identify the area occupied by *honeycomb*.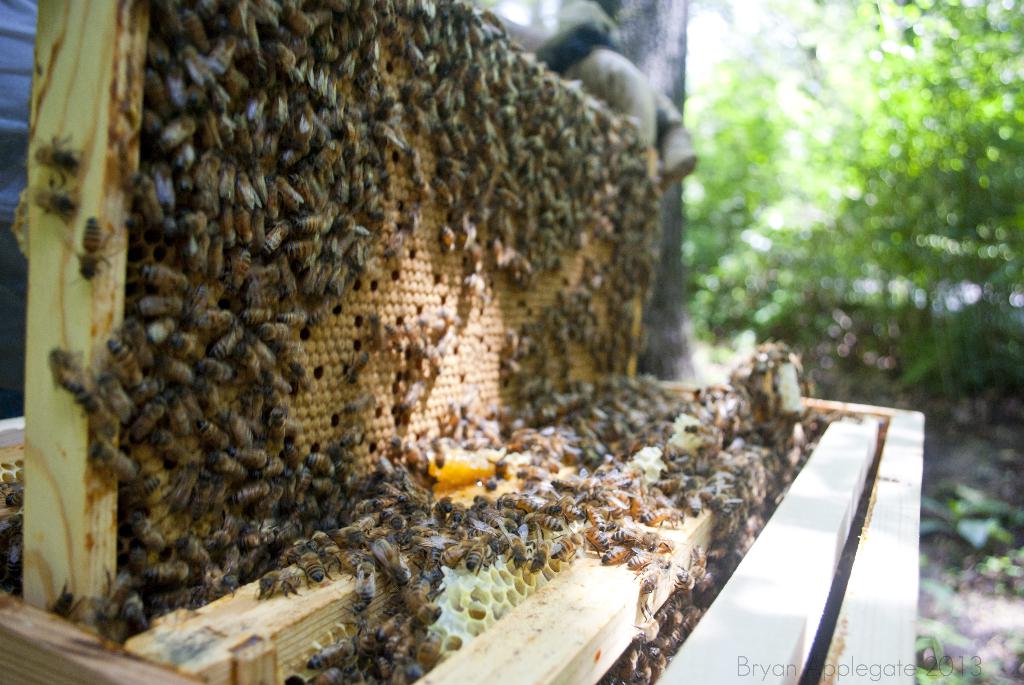
Area: locate(392, 510, 600, 661).
